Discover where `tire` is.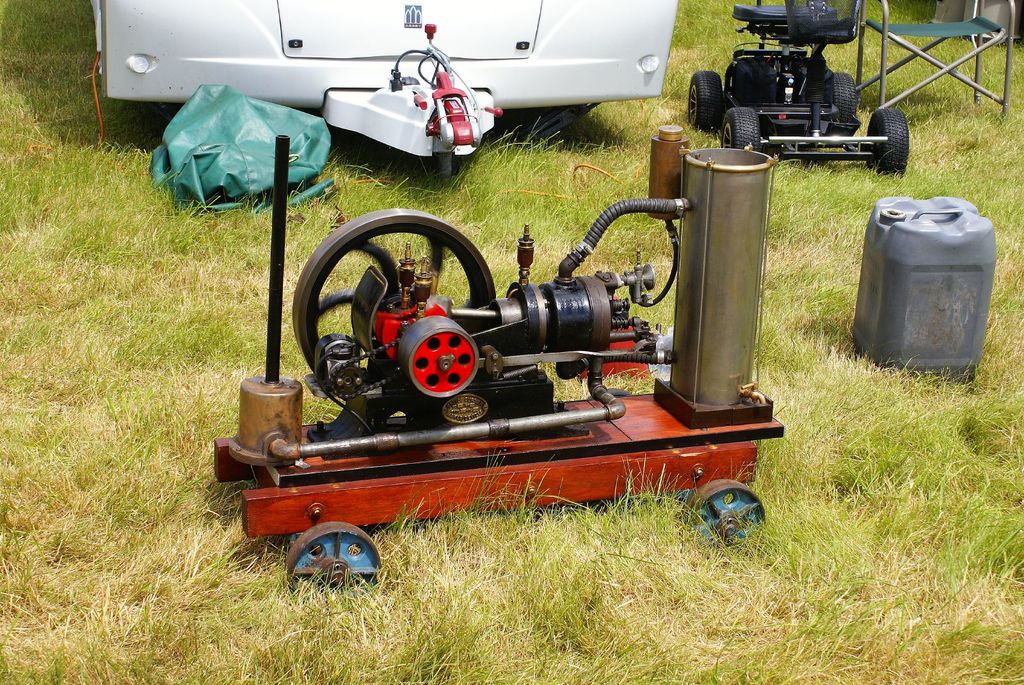
Discovered at {"x1": 828, "y1": 69, "x2": 858, "y2": 125}.
